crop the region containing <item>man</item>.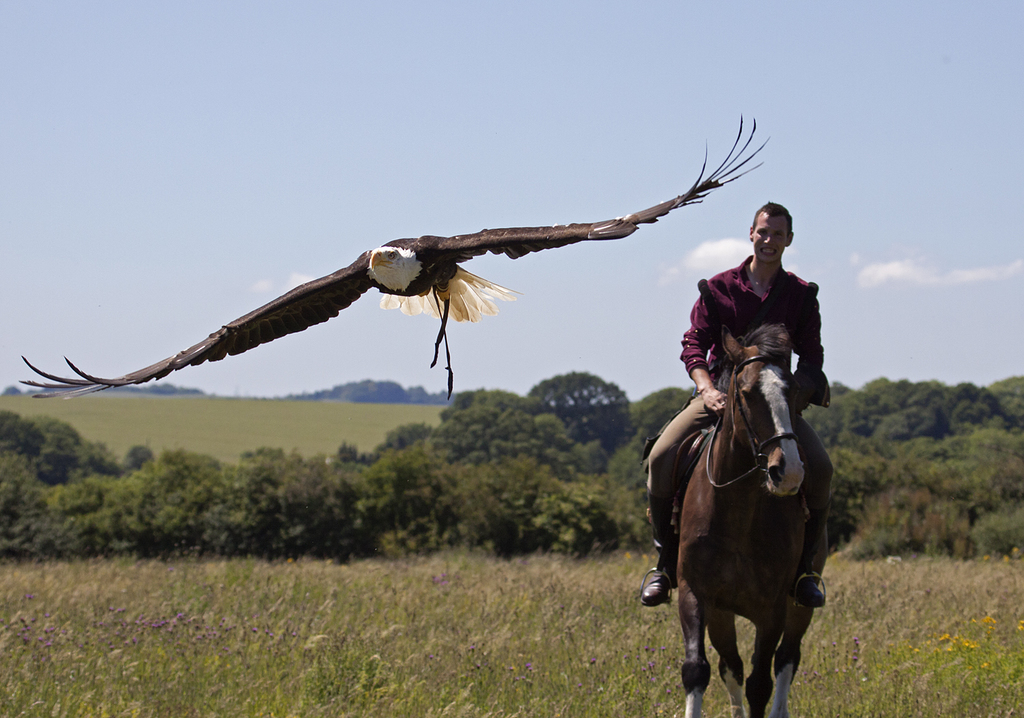
Crop region: (x1=667, y1=199, x2=849, y2=584).
